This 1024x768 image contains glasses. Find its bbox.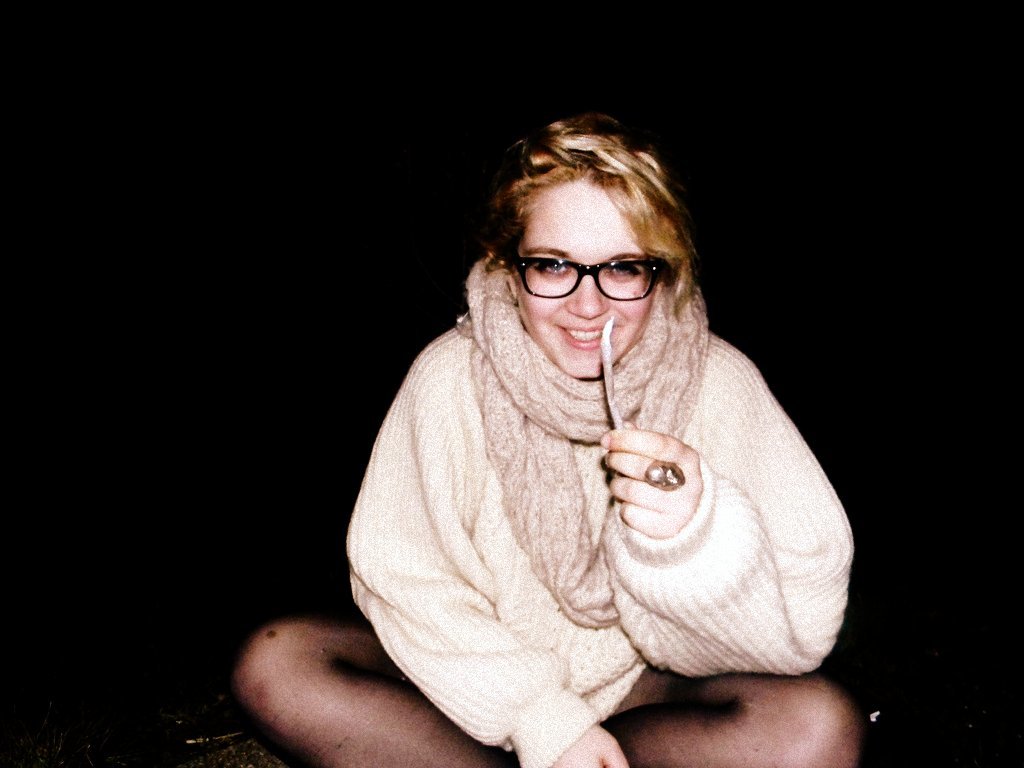
503,241,675,309.
